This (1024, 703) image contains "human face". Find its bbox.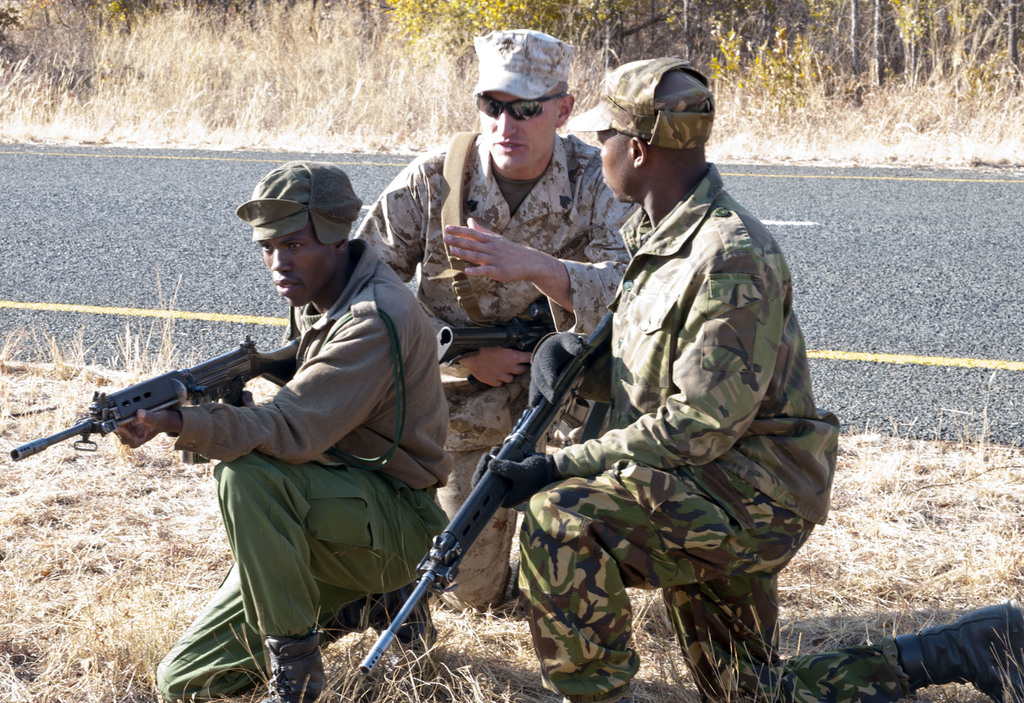
left=477, top=98, right=553, bottom=176.
